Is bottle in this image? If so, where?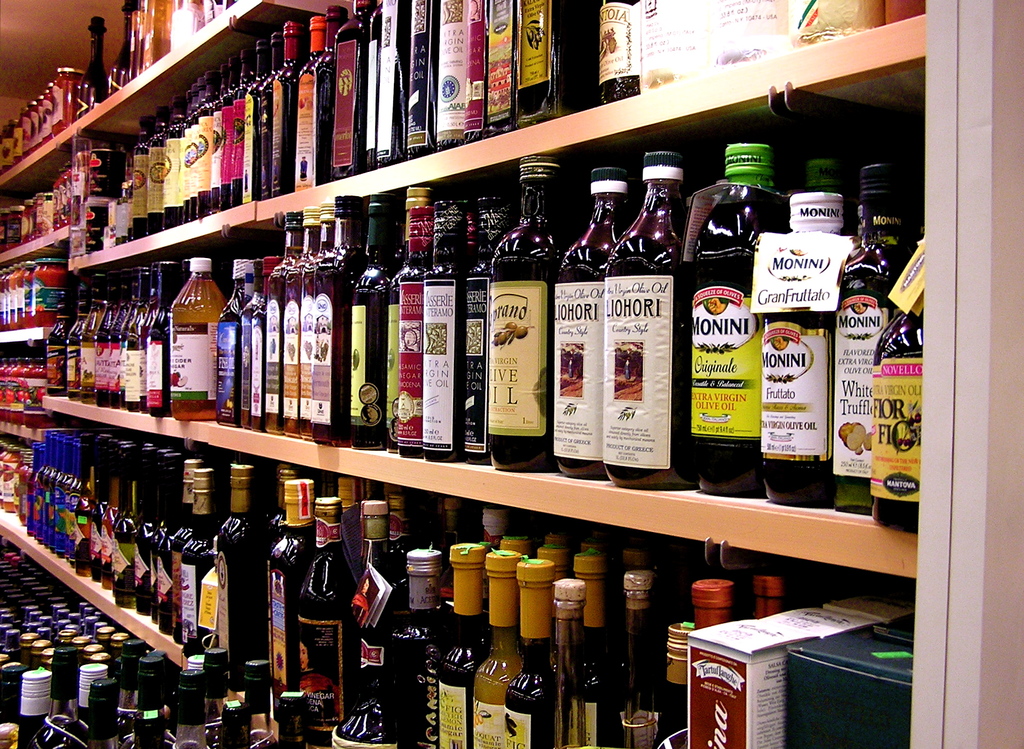
Yes, at {"left": 151, "top": 108, "right": 169, "bottom": 233}.
